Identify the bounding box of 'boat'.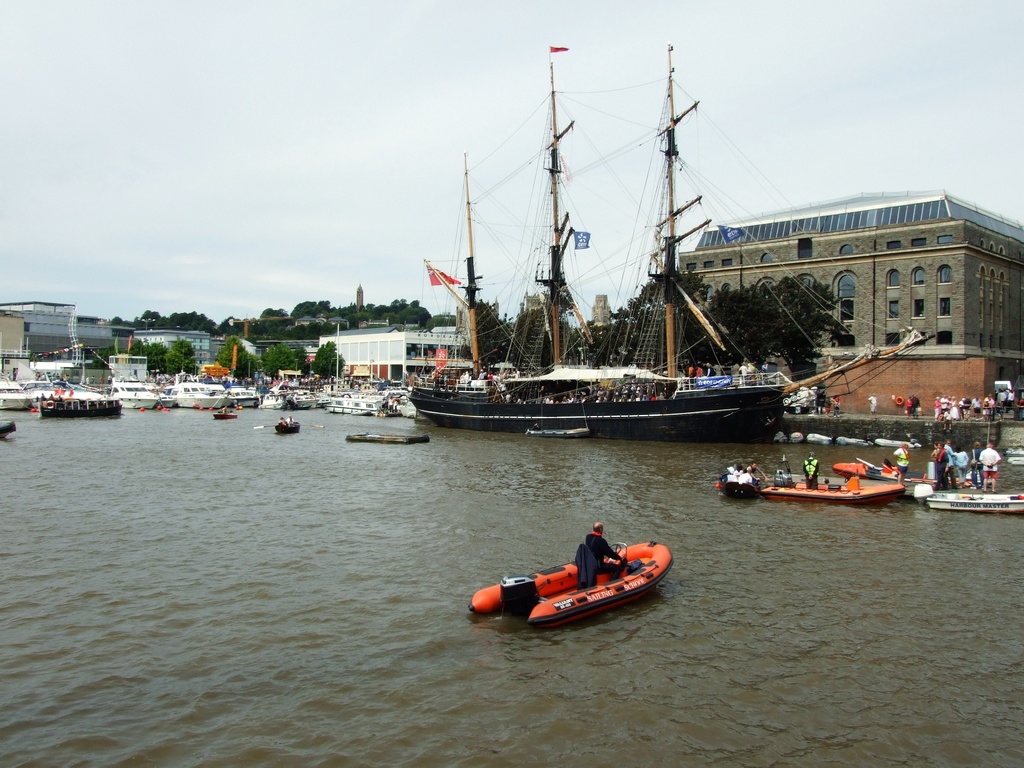
(left=833, top=463, right=950, bottom=488).
